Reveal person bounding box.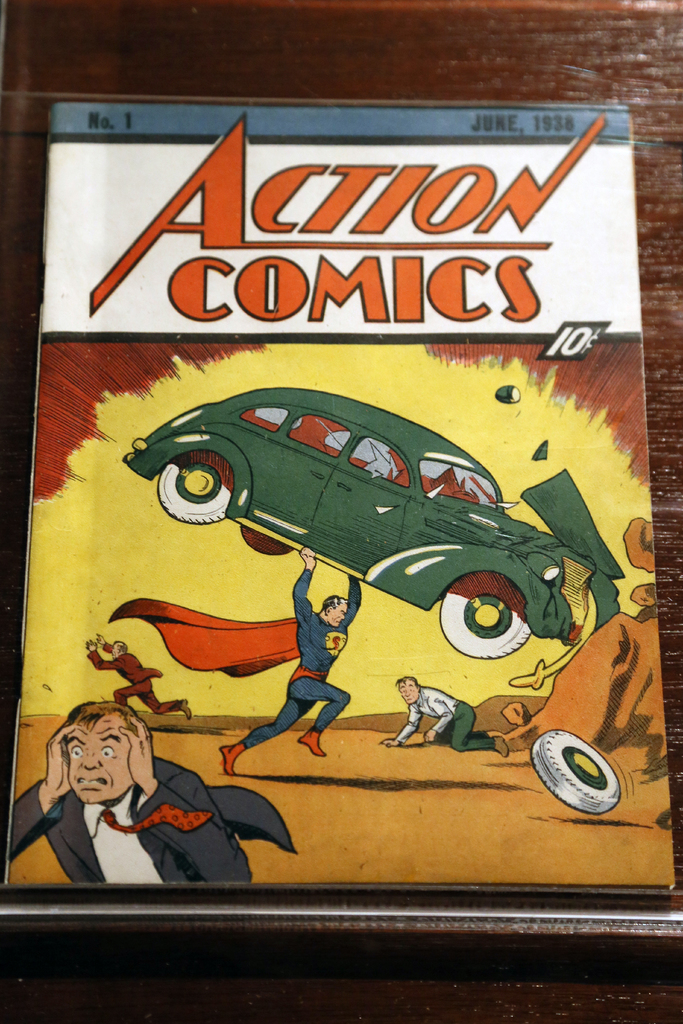
Revealed: 377:671:507:755.
